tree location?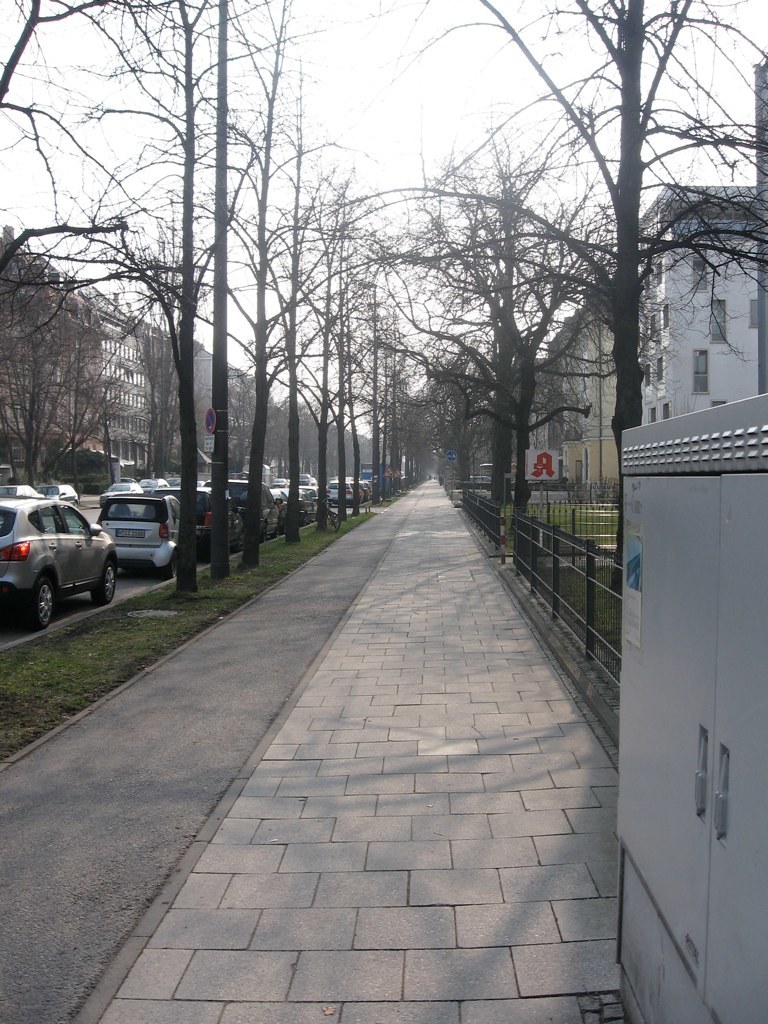
bbox=[48, 2, 293, 572]
